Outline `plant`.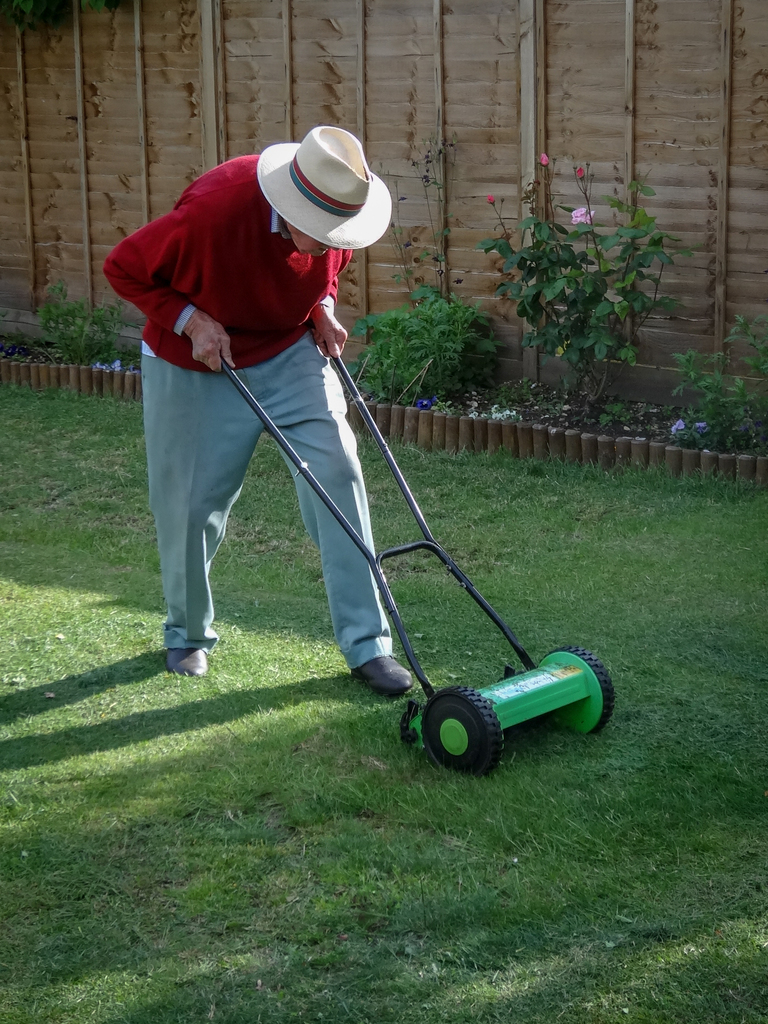
Outline: 669/351/767/452.
